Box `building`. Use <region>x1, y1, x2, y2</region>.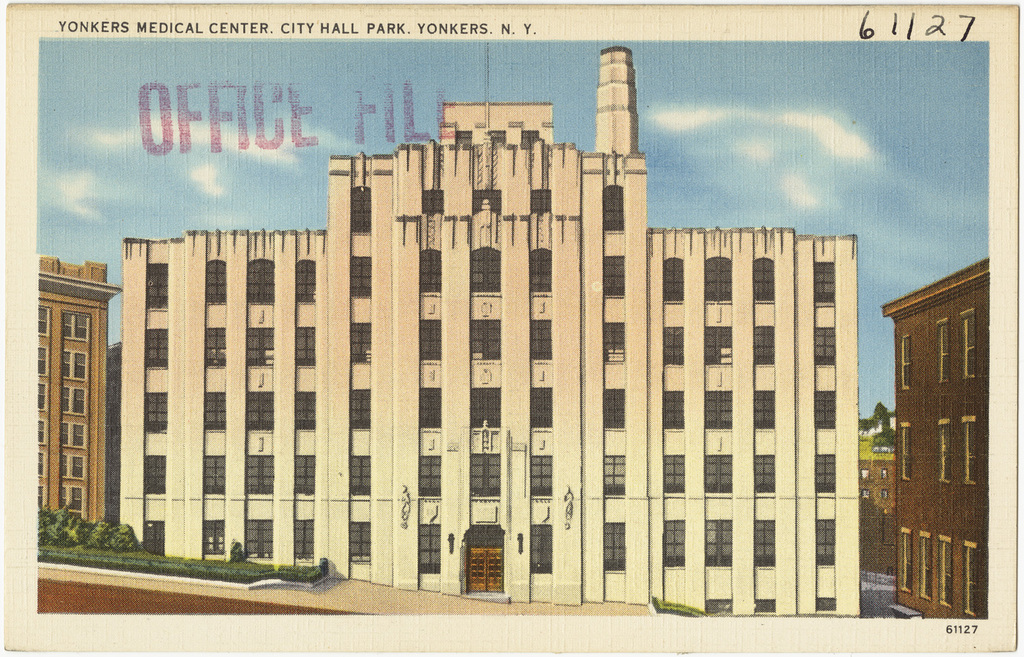
<region>879, 260, 989, 623</region>.
